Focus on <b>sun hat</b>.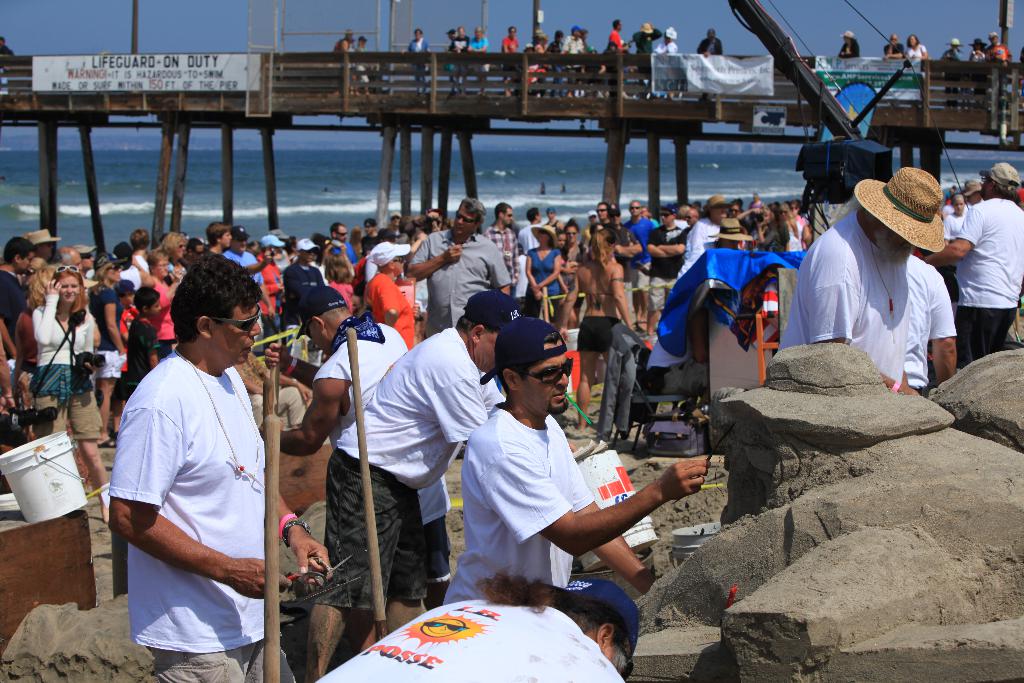
Focused at x1=606, y1=204, x2=624, y2=220.
